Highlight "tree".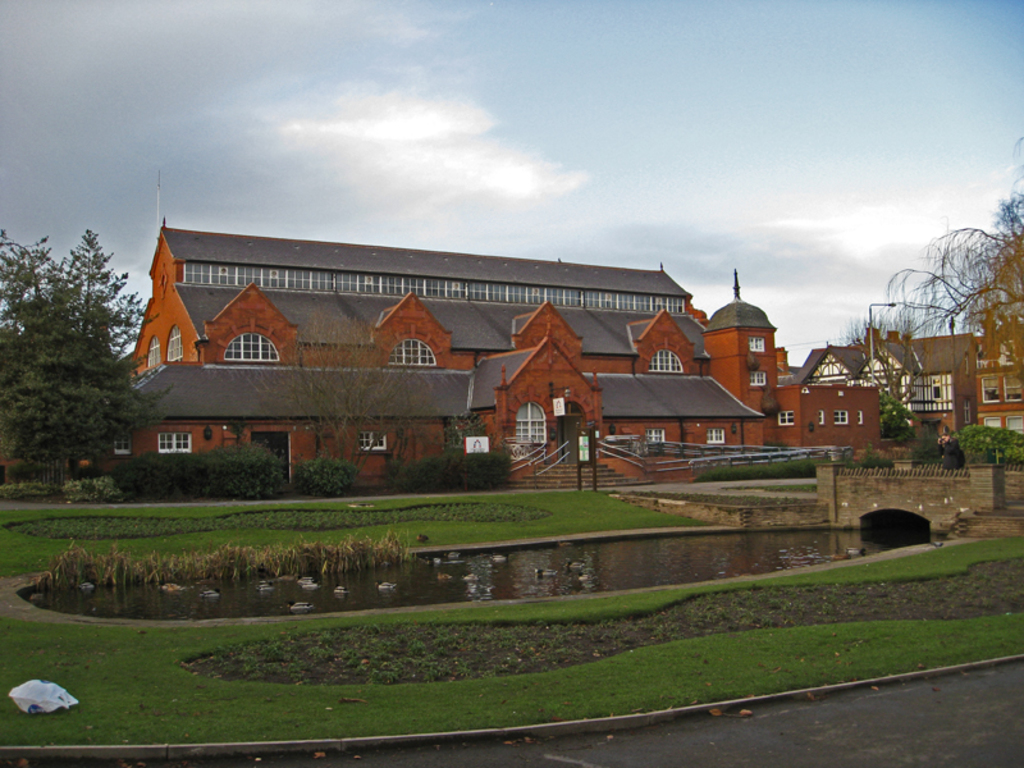
Highlighted region: bbox=(0, 230, 60, 321).
